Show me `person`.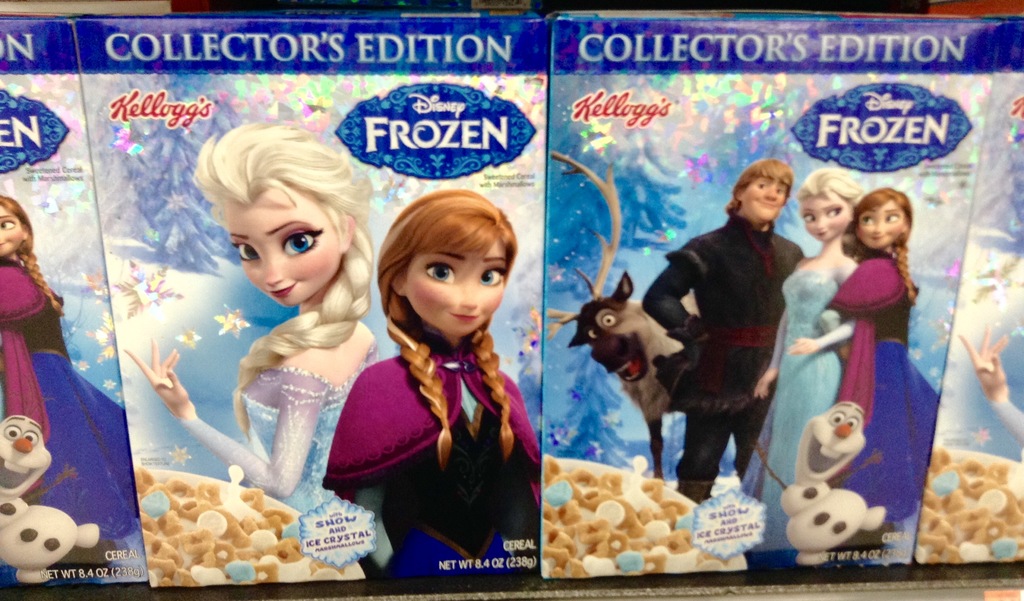
`person` is here: bbox=[328, 197, 530, 582].
